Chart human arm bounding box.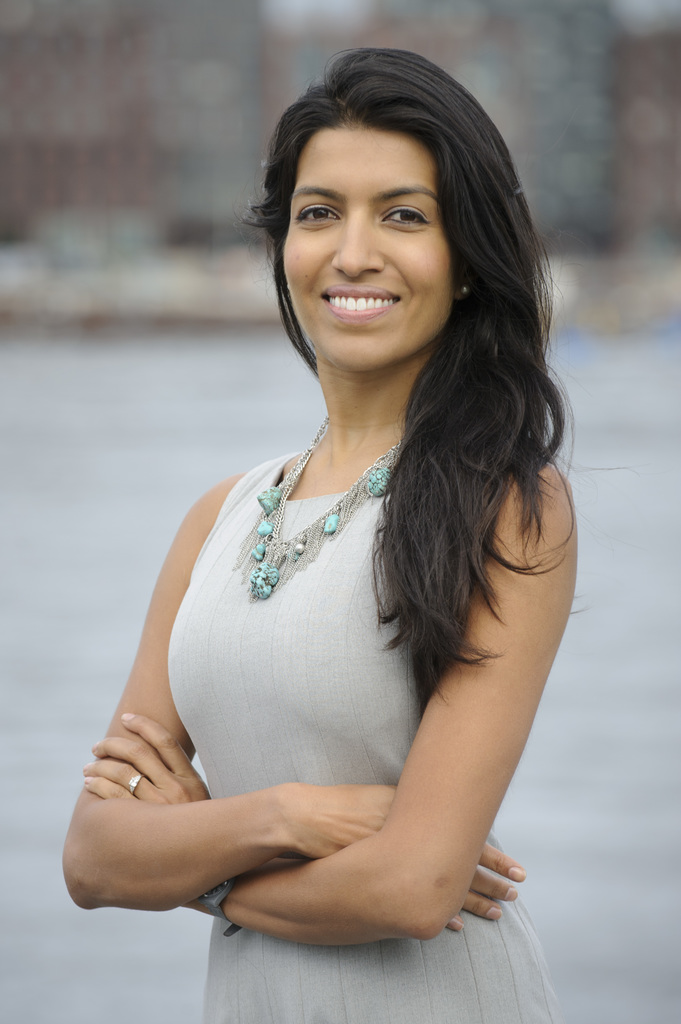
Charted: [left=73, top=467, right=573, bottom=953].
